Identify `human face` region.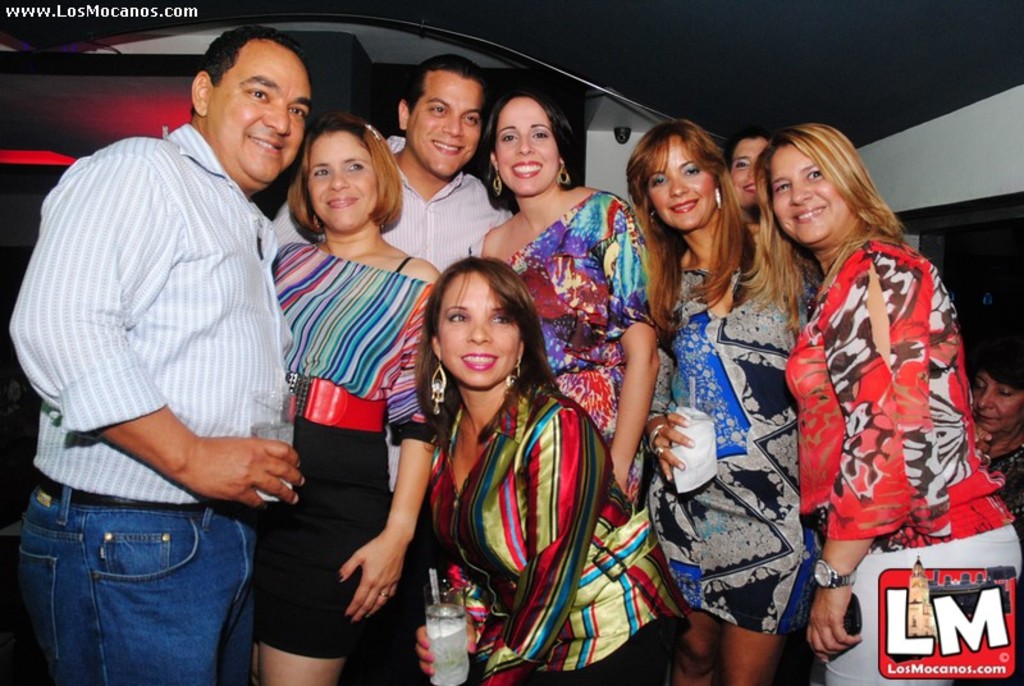
Region: [305, 133, 379, 228].
